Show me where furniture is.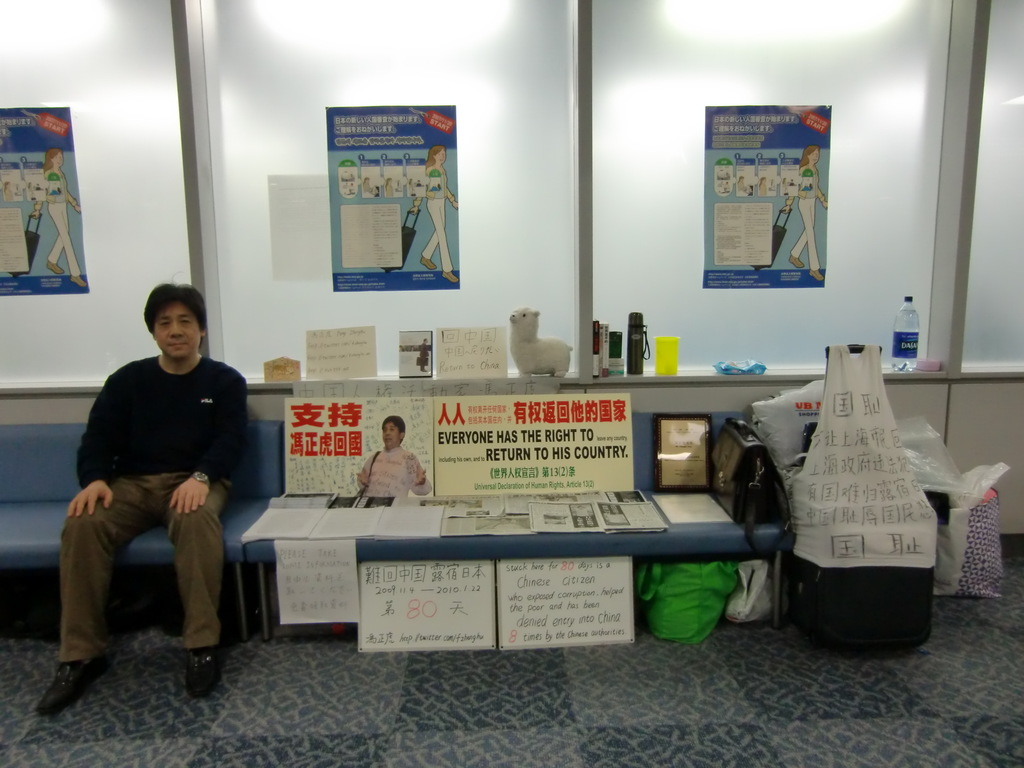
furniture is at box=[0, 413, 795, 642].
